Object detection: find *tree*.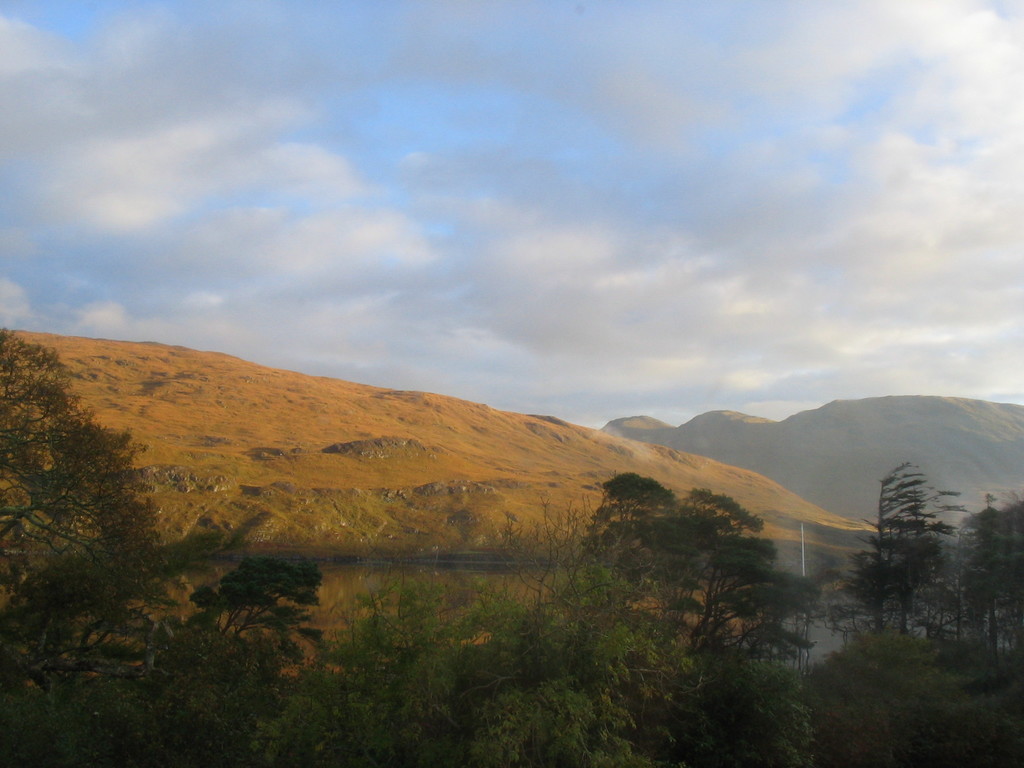
region(675, 531, 816, 666).
